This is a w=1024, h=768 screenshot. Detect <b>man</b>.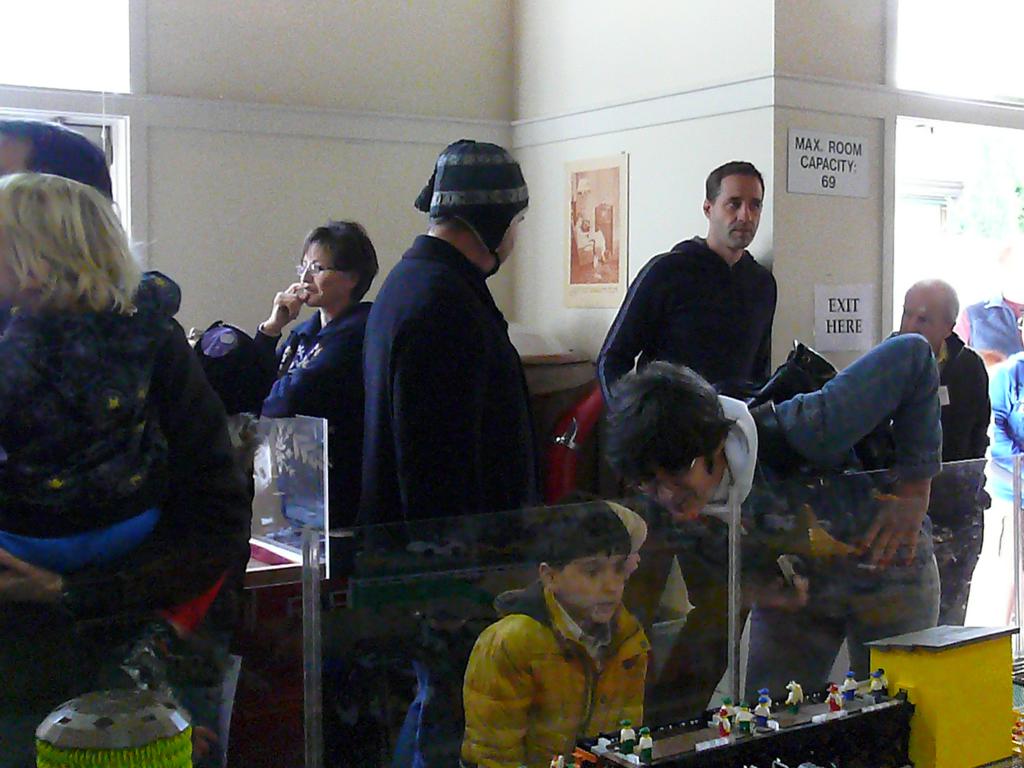
<box>0,116,248,767</box>.
